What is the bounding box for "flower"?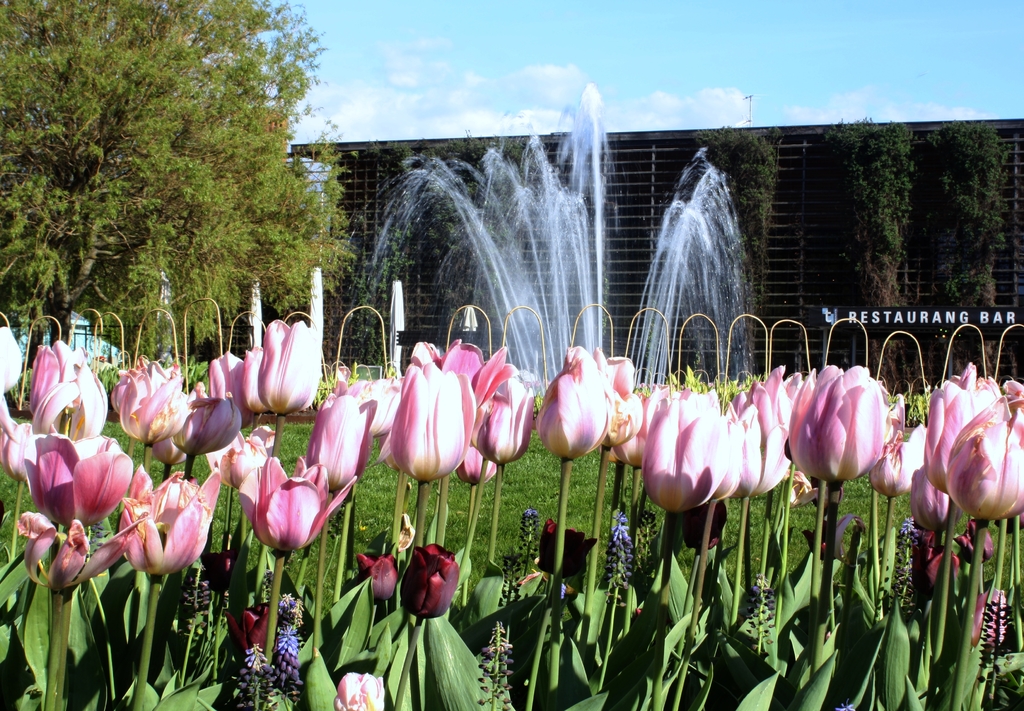
{"x1": 400, "y1": 542, "x2": 461, "y2": 621}.
